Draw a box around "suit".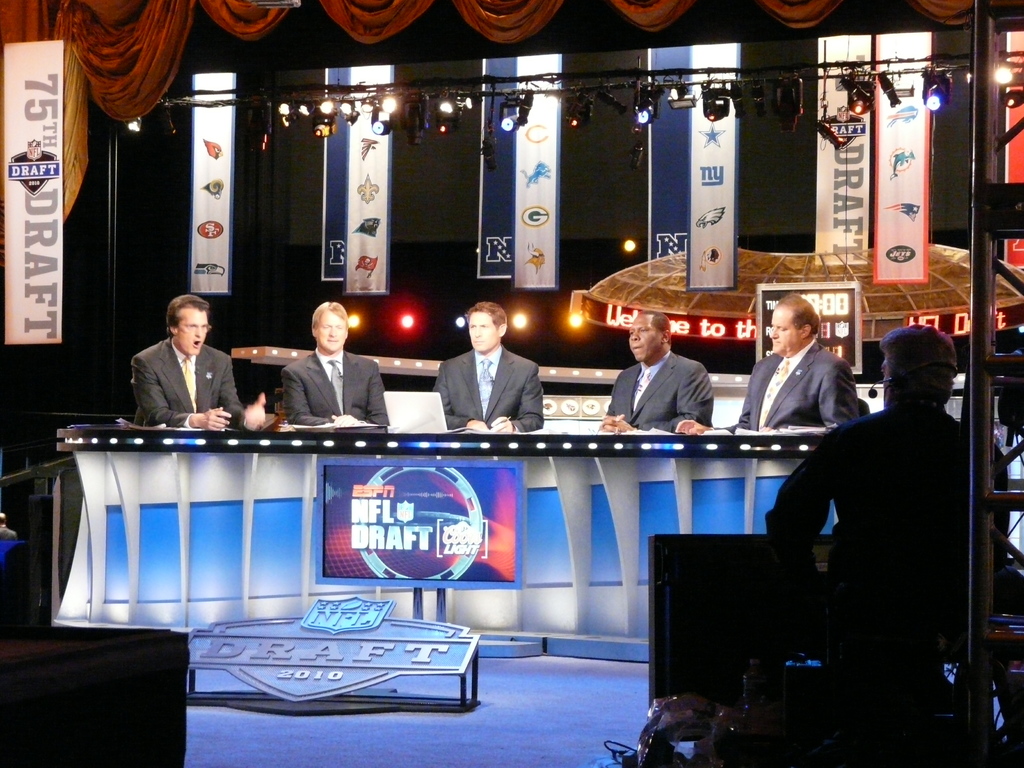
select_region(606, 348, 714, 437).
